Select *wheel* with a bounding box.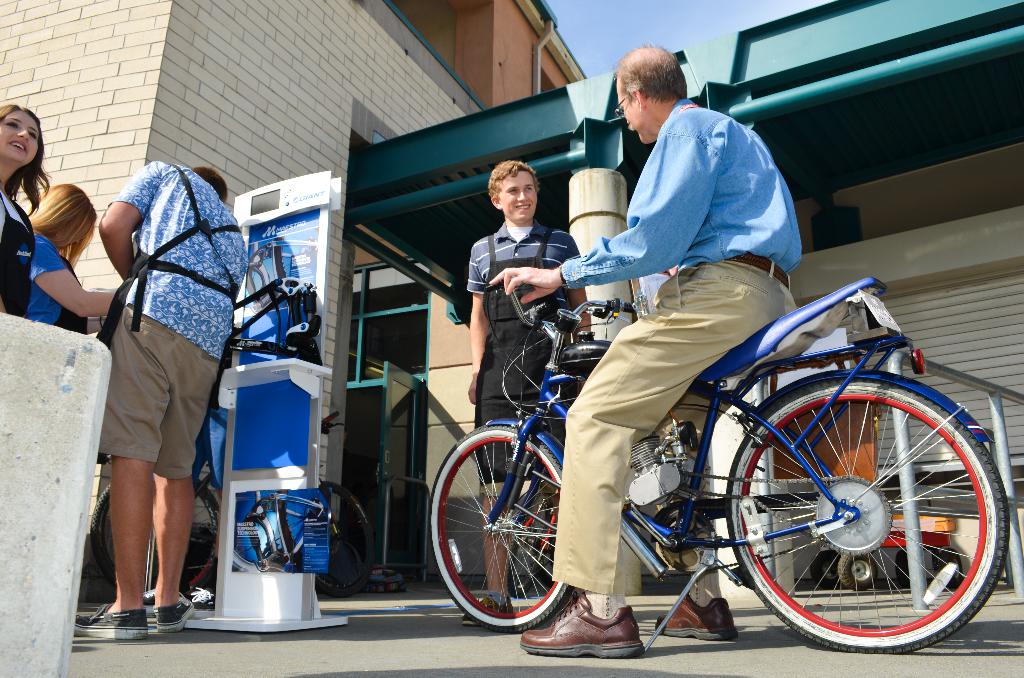
428 423 575 631.
